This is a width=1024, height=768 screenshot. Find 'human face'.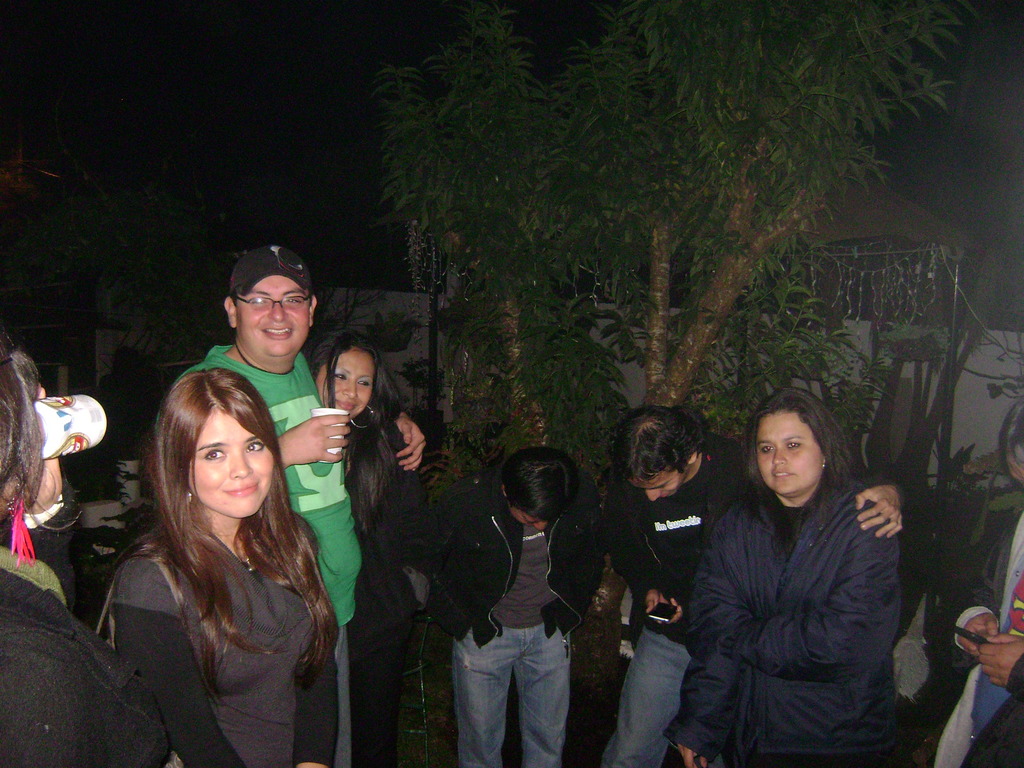
Bounding box: (left=316, top=351, right=372, bottom=419).
